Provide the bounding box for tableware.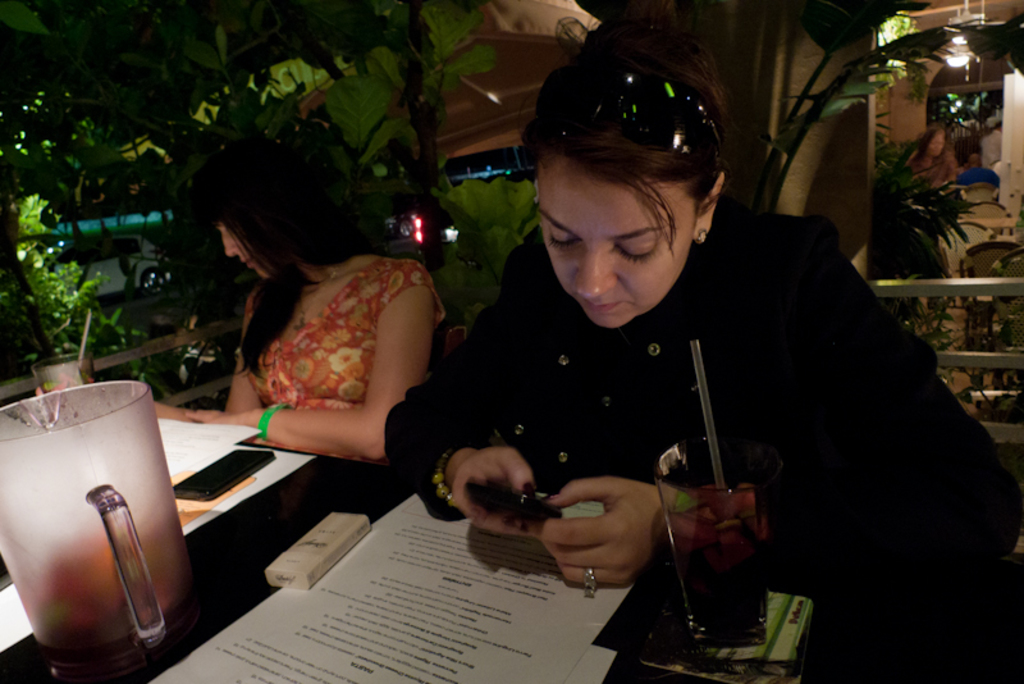
box(13, 378, 216, 658).
